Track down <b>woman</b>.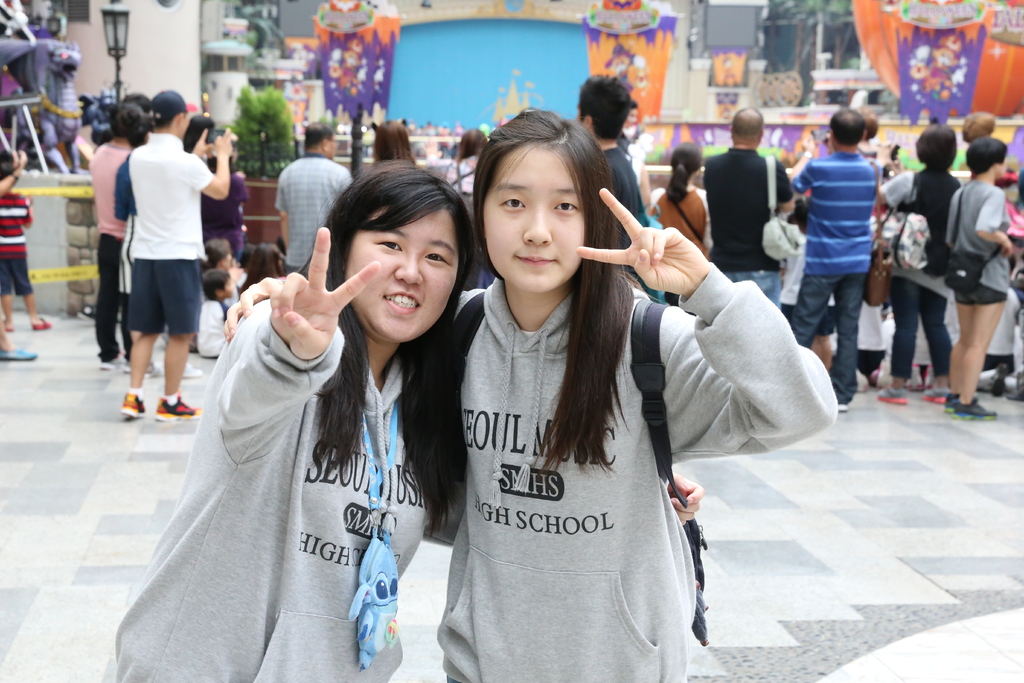
Tracked to 365/115/425/168.
